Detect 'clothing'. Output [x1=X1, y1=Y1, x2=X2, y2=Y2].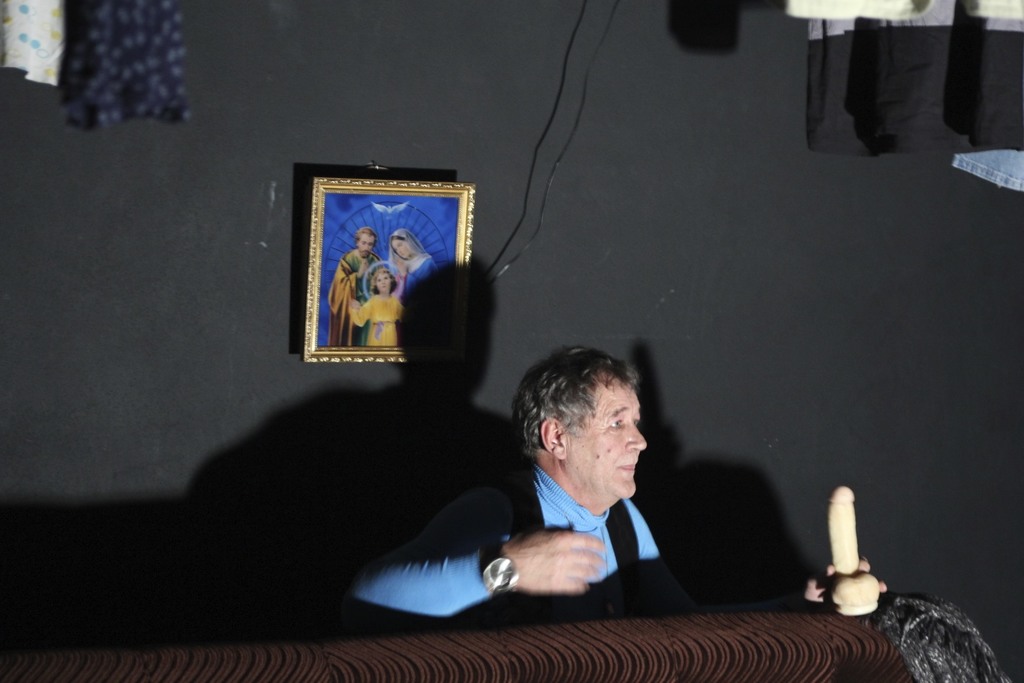
[x1=343, y1=294, x2=401, y2=347].
